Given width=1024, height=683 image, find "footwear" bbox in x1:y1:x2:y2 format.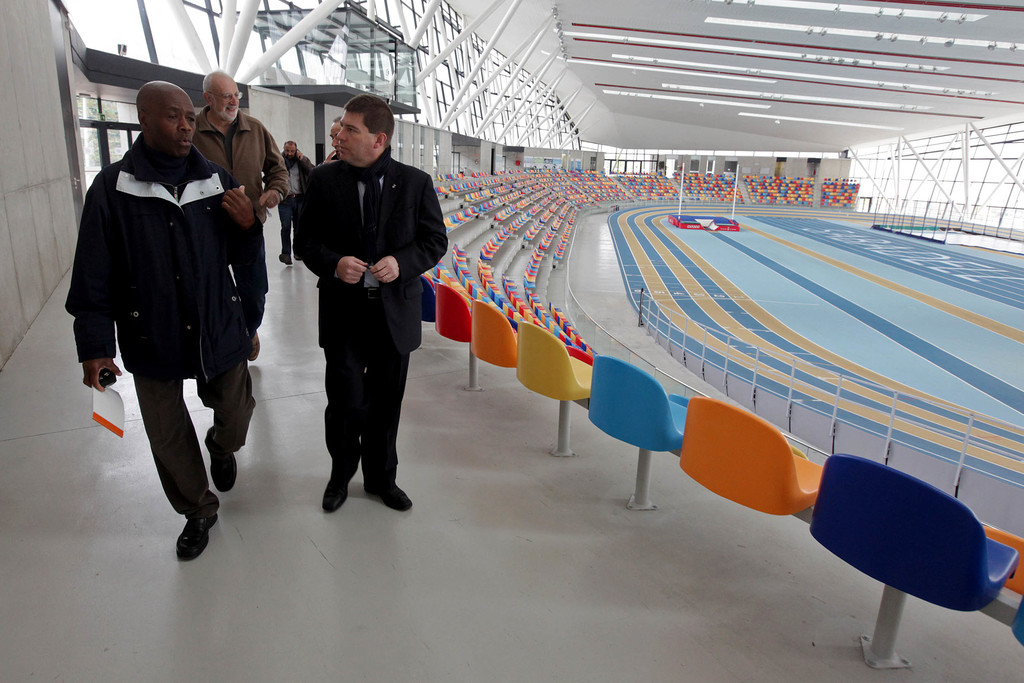
202:428:237:496.
